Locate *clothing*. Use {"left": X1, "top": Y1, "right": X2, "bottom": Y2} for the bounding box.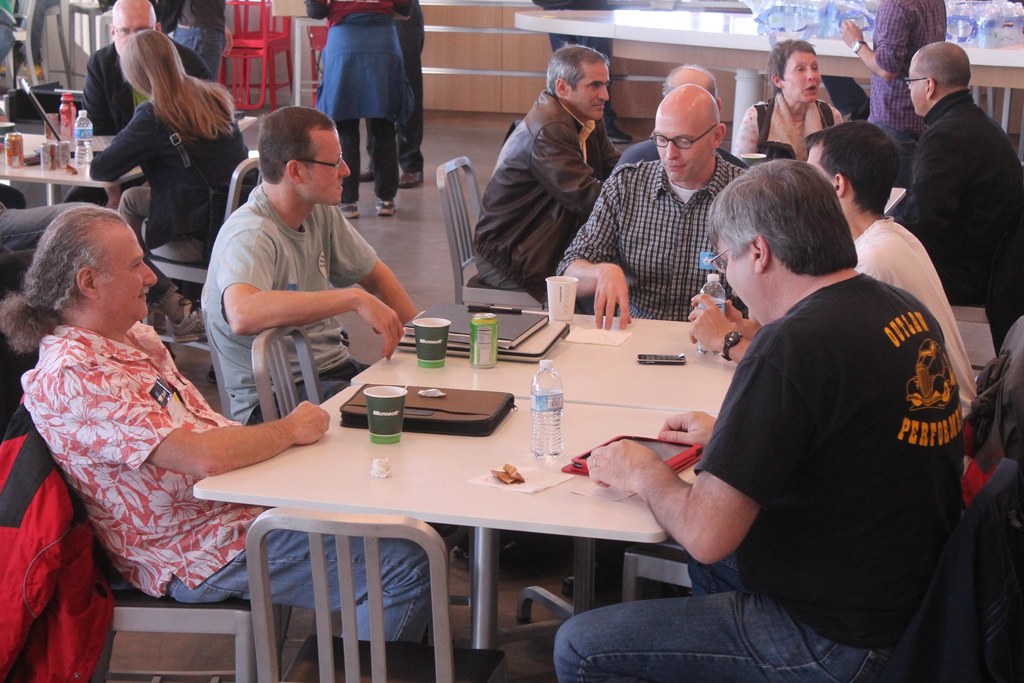
{"left": 891, "top": 86, "right": 1023, "bottom": 350}.
